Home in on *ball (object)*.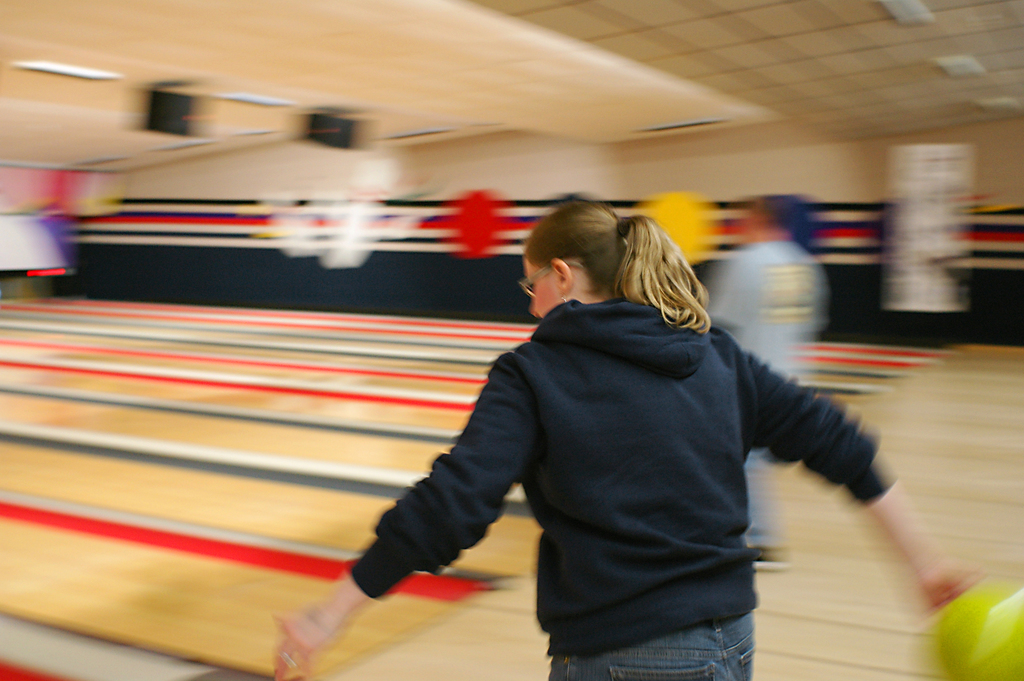
Homed in at 936 580 1023 680.
